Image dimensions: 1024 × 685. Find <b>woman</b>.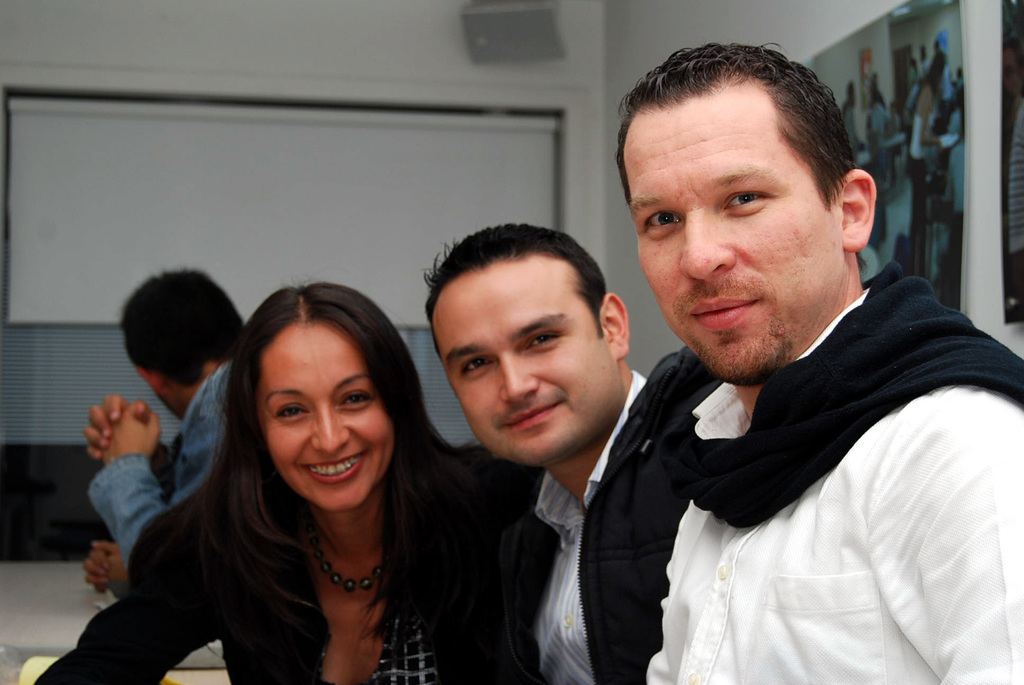
x1=35, y1=276, x2=541, y2=684.
